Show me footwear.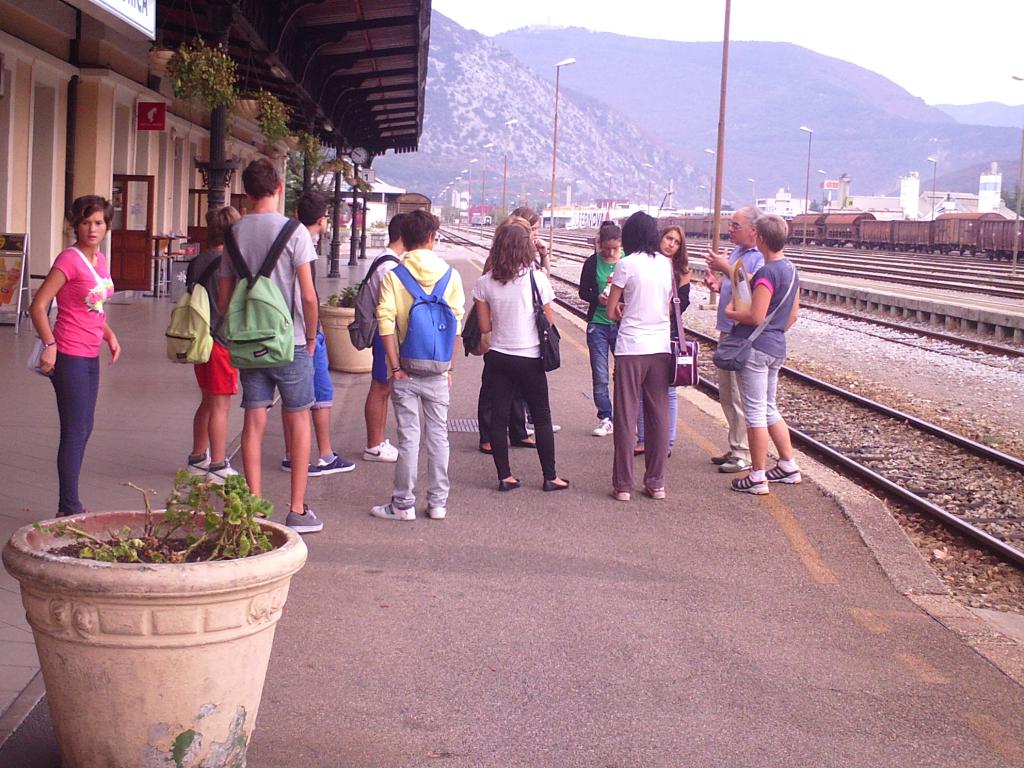
footwear is here: Rect(764, 458, 812, 487).
